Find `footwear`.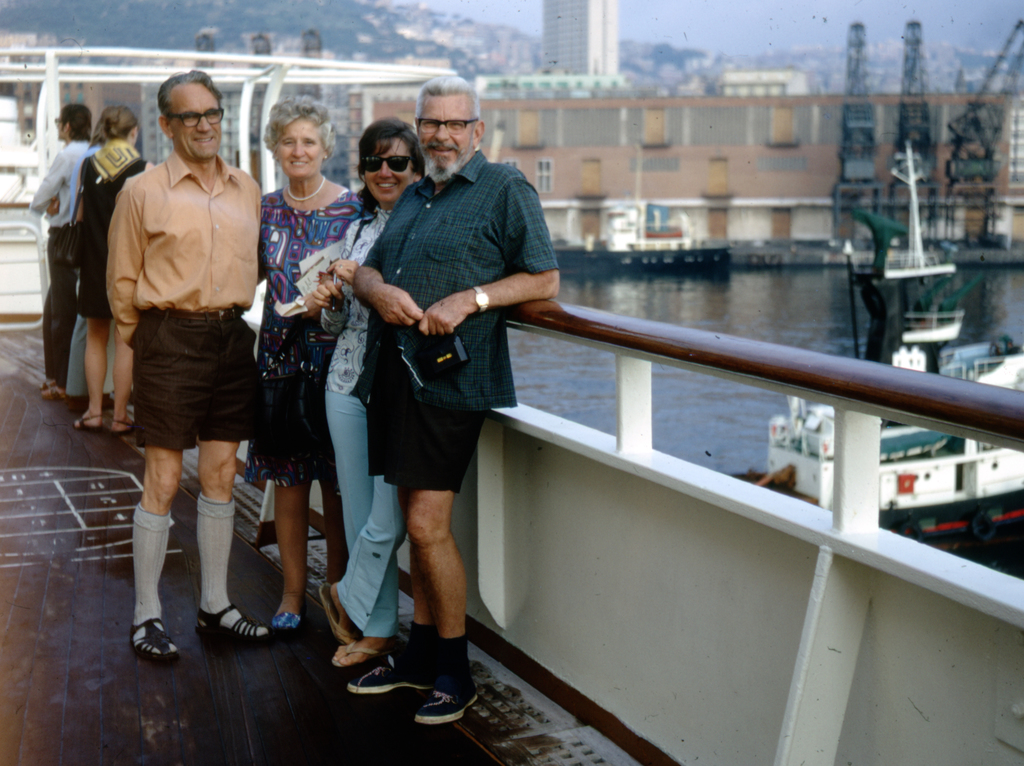
bbox=(110, 599, 175, 678).
